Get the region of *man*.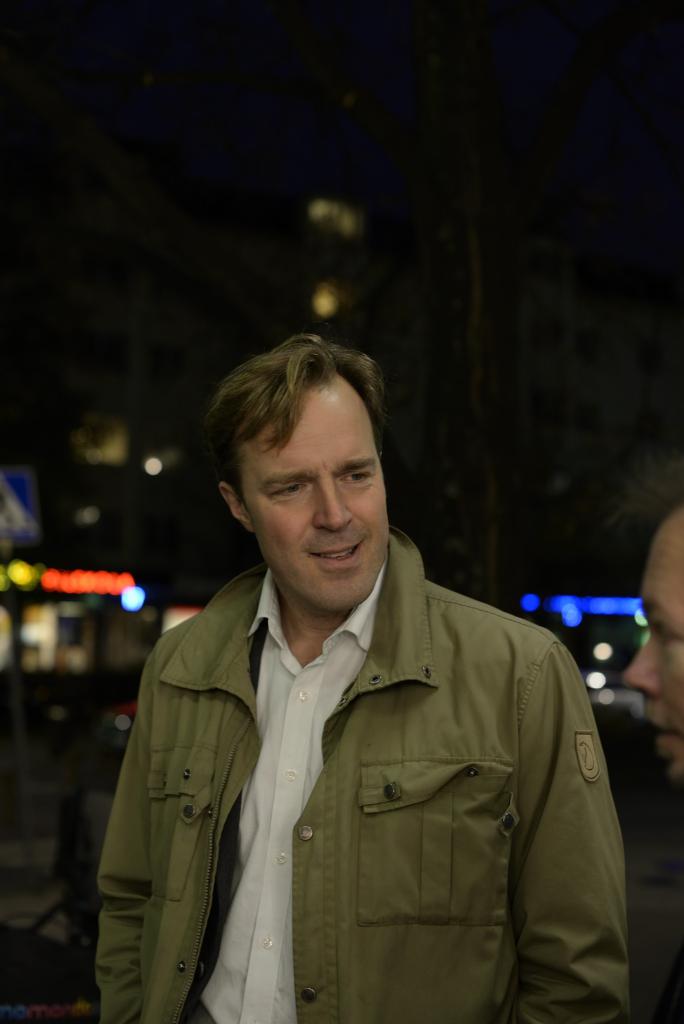
[x1=85, y1=321, x2=630, y2=1023].
